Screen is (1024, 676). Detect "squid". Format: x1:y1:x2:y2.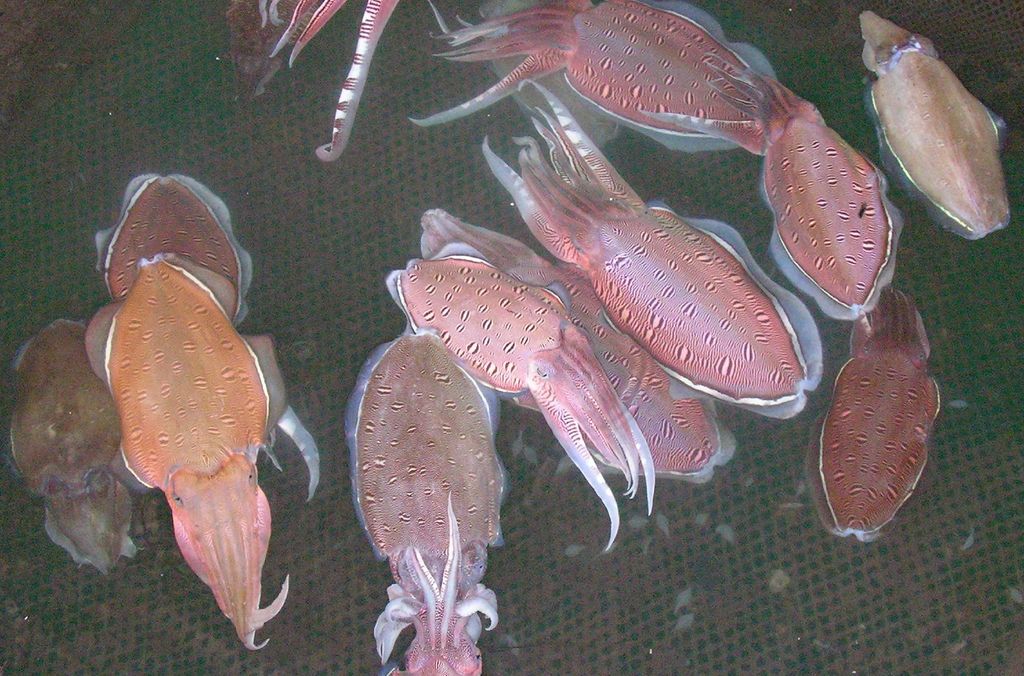
637:54:900:322.
